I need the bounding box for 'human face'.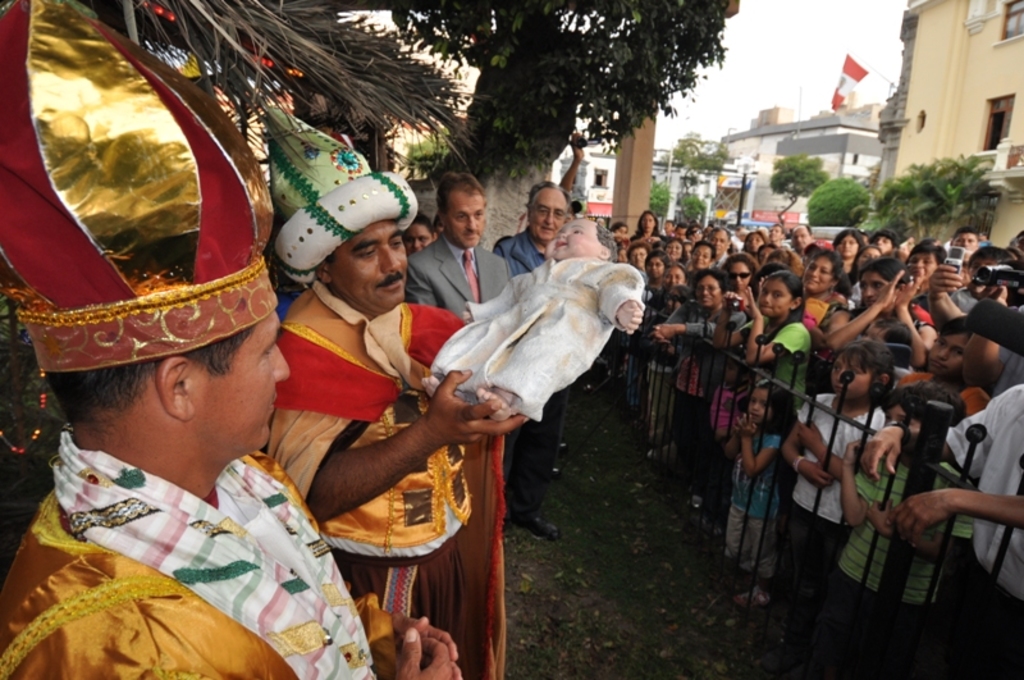
Here it is: <box>442,187,488,246</box>.
